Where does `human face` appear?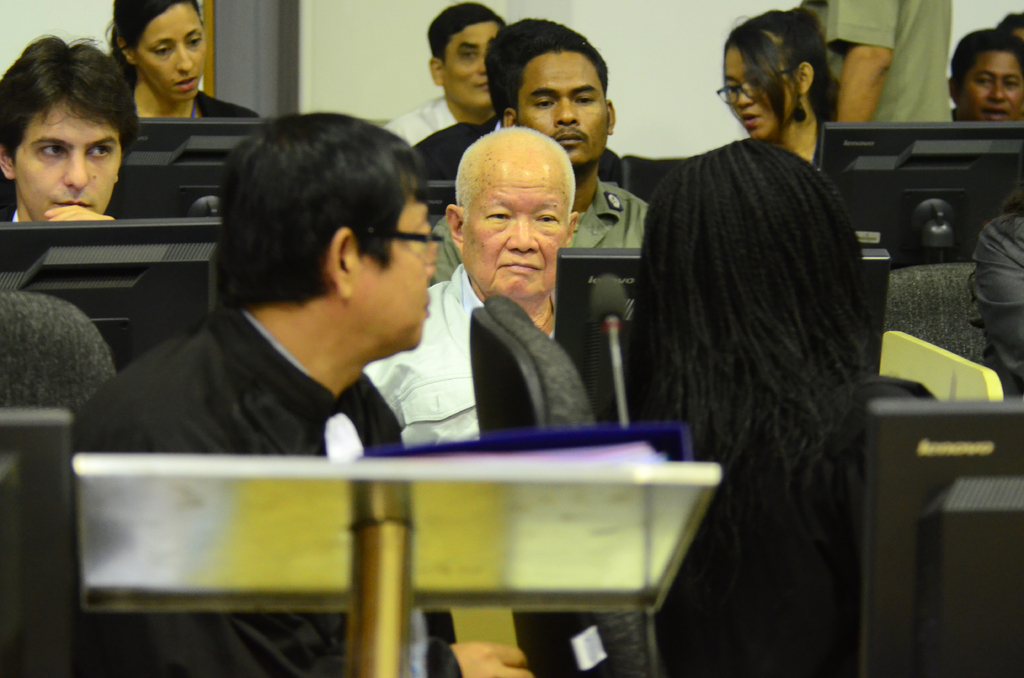
Appears at [x1=518, y1=55, x2=607, y2=165].
